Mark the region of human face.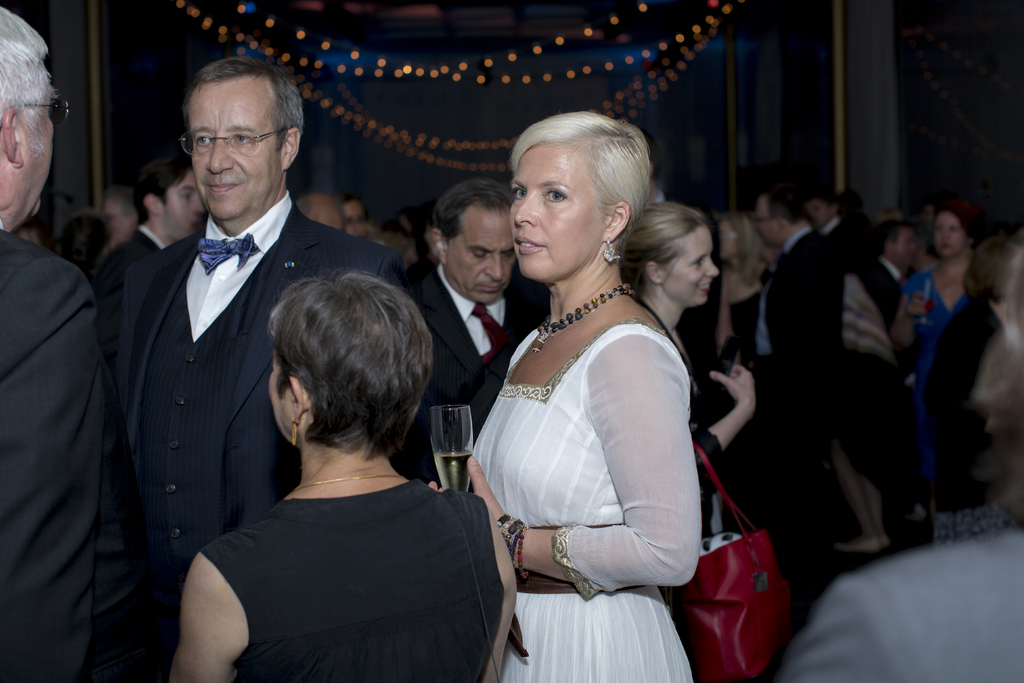
Region: (left=675, top=234, right=723, bottom=302).
